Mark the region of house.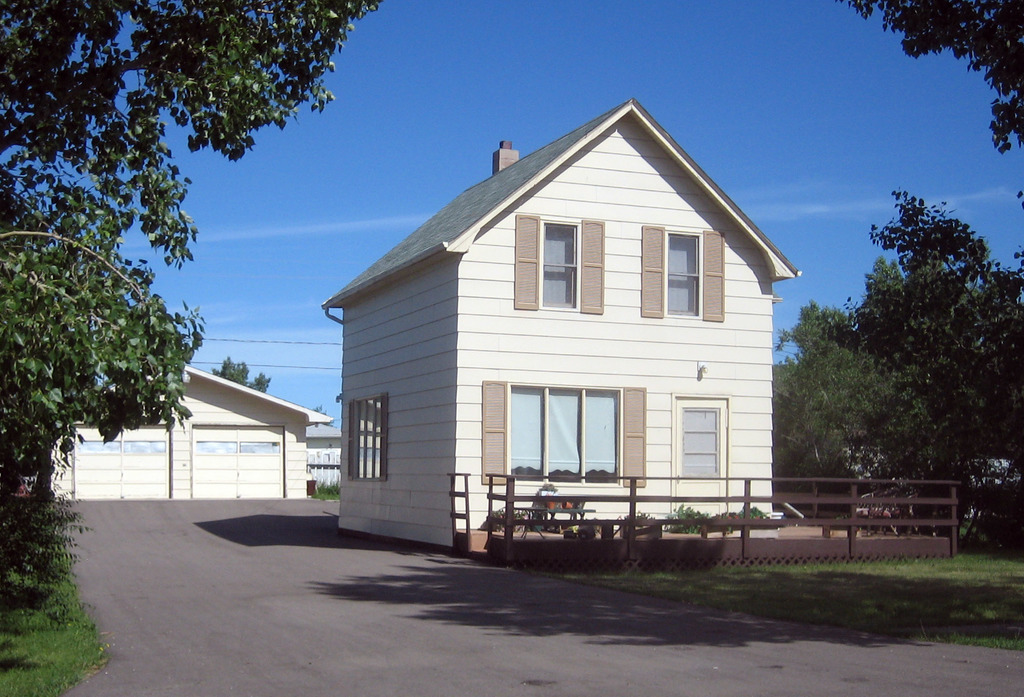
Region: 364:124:790:571.
